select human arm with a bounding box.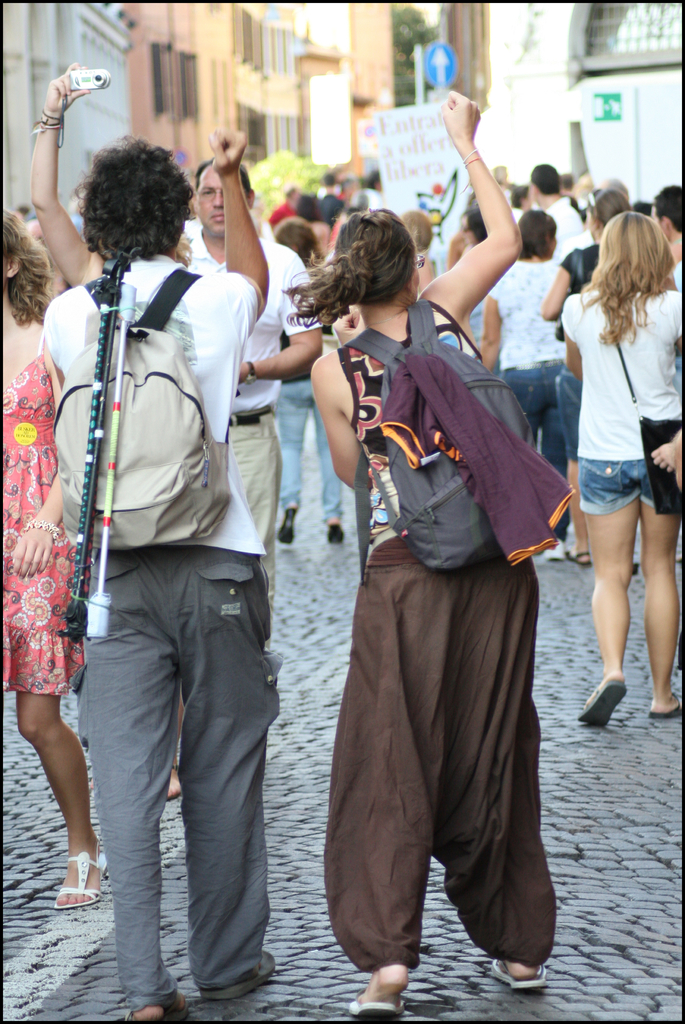
left=565, top=307, right=584, bottom=384.
